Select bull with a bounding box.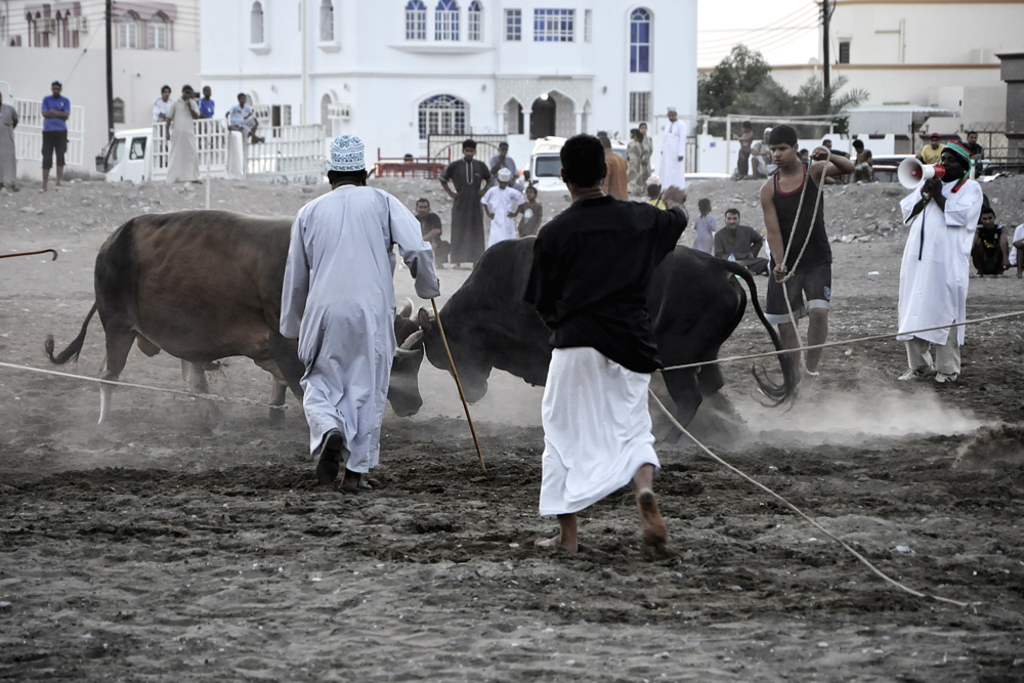
locate(413, 232, 800, 451).
